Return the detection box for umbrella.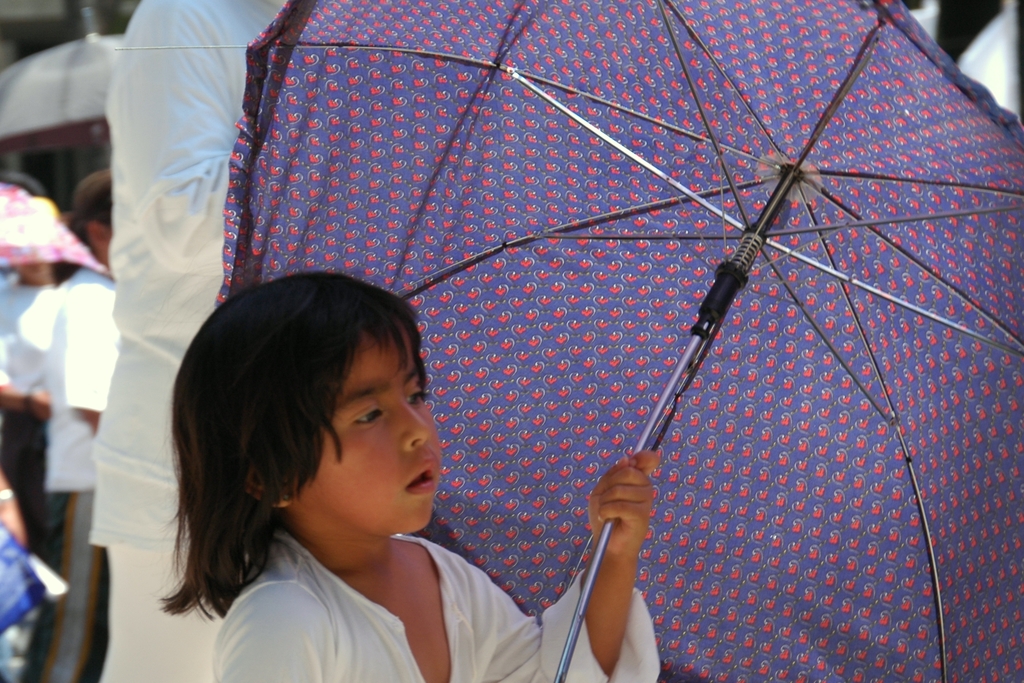
box=[0, 181, 115, 276].
